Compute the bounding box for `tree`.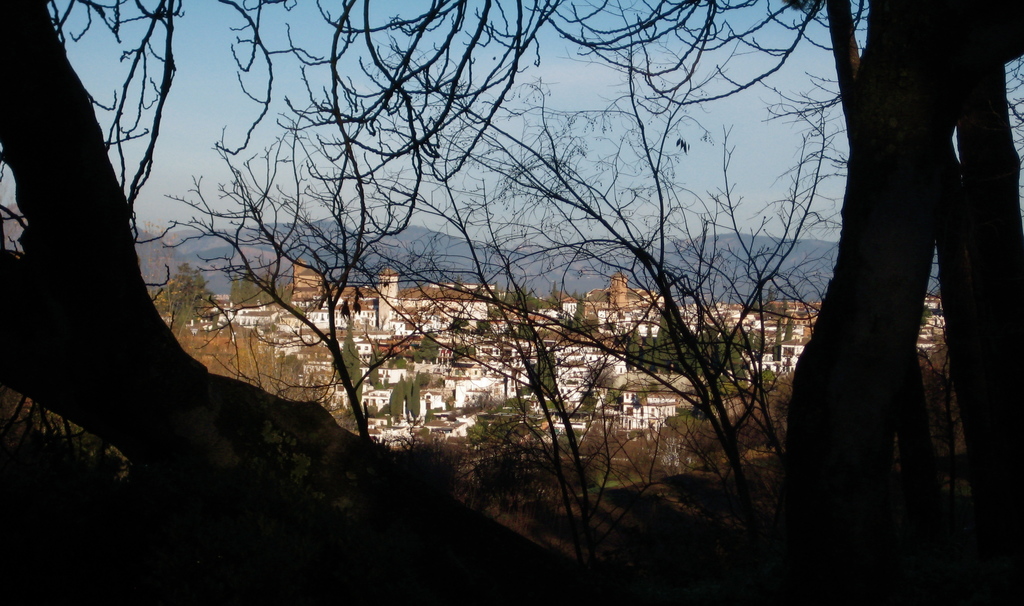
region(158, 269, 216, 332).
